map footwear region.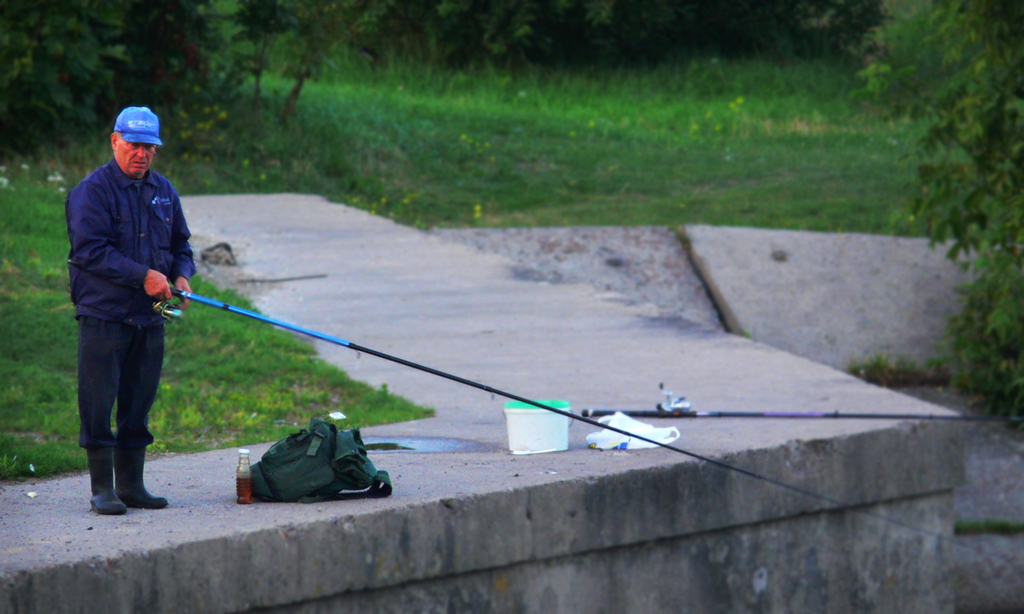
Mapped to 85/442/132/513.
